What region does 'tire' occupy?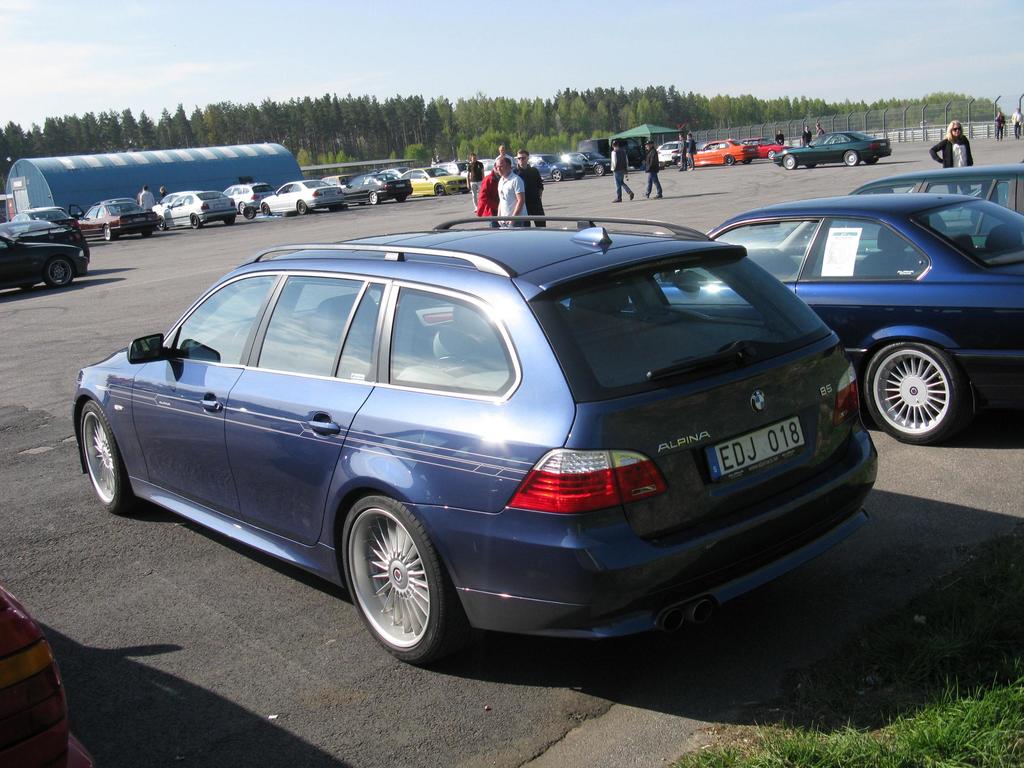
region(685, 157, 691, 169).
